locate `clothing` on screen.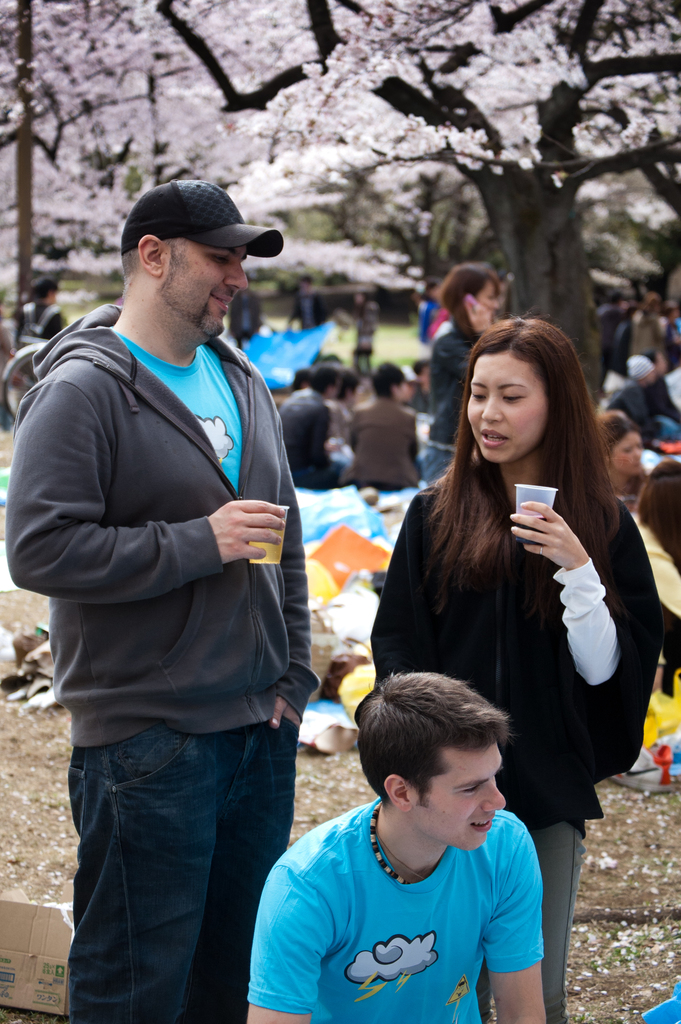
On screen at l=595, t=300, r=633, b=376.
